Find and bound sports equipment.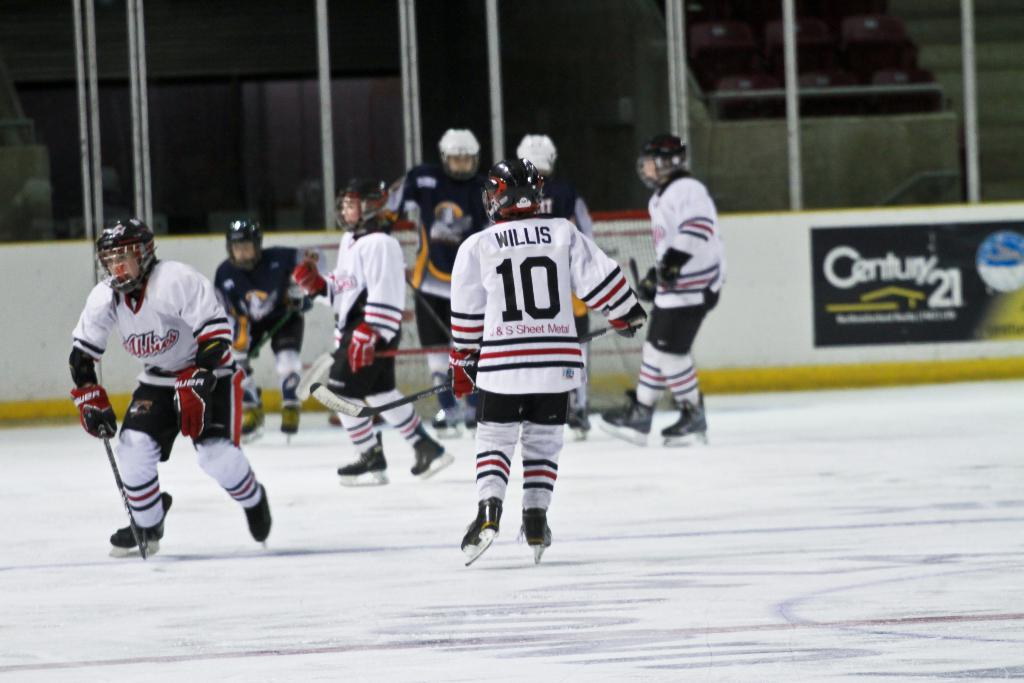
Bound: locate(68, 386, 115, 441).
